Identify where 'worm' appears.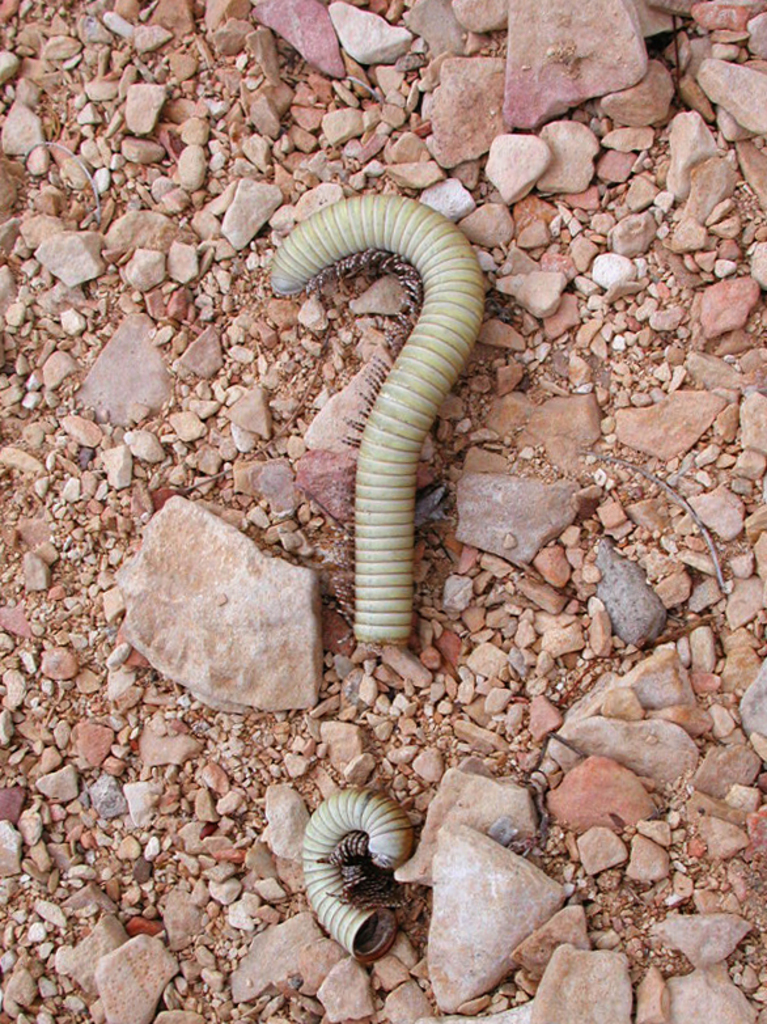
Appears at 263, 189, 491, 644.
